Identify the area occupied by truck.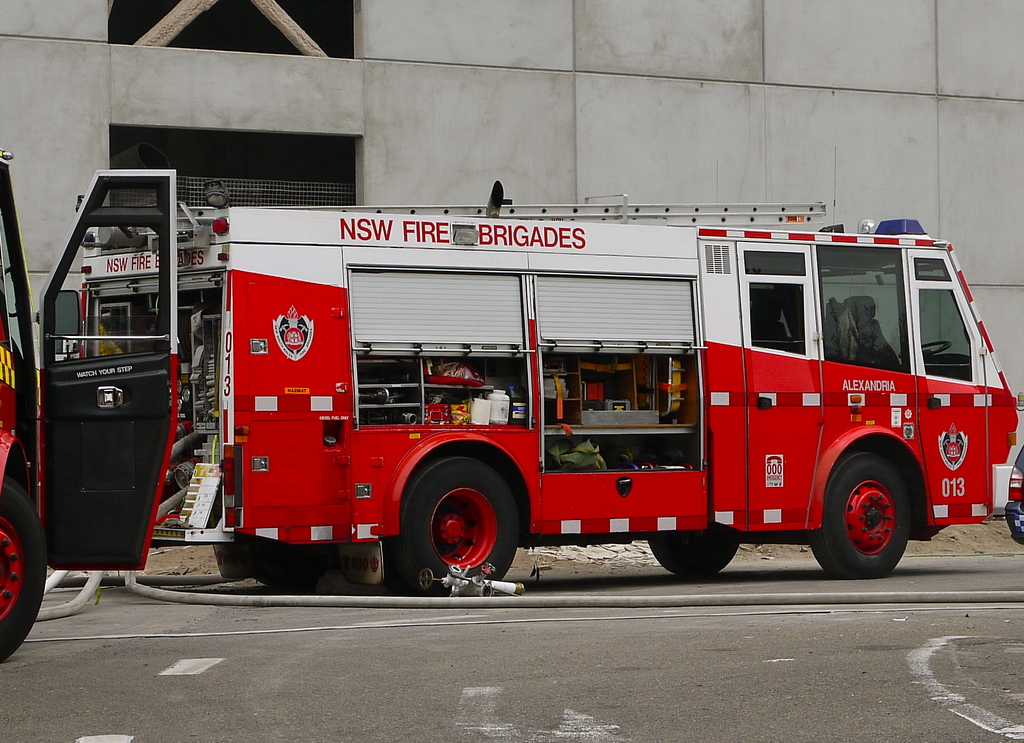
Area: crop(64, 177, 1015, 603).
